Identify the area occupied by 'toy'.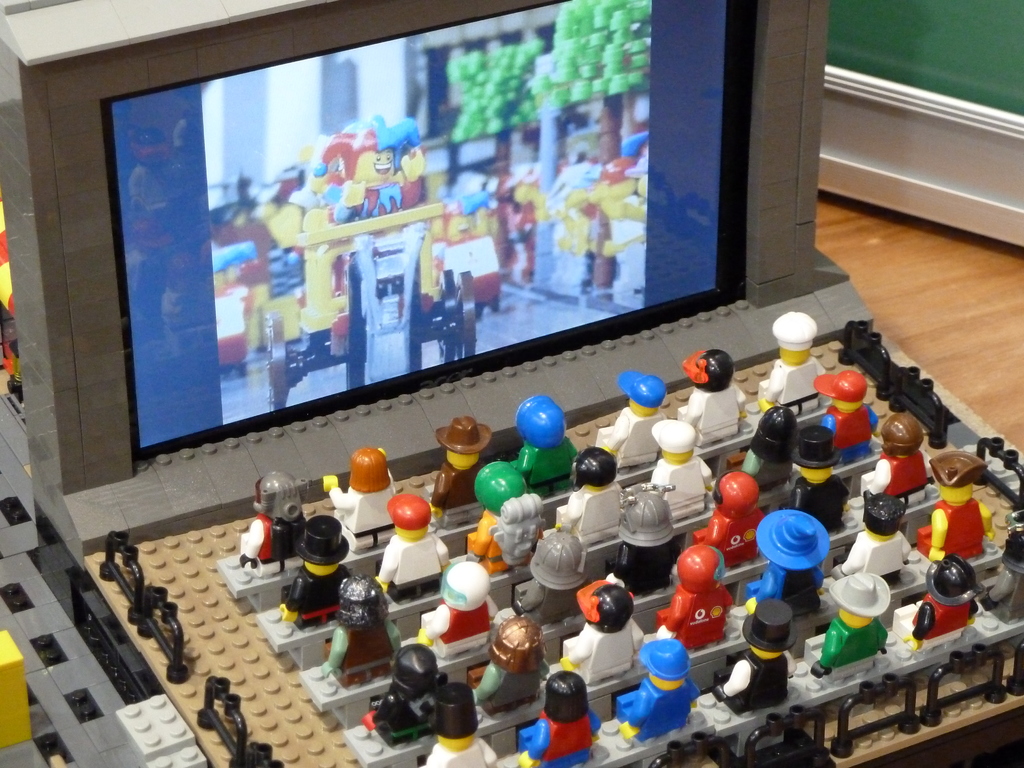
Area: [625,605,699,738].
